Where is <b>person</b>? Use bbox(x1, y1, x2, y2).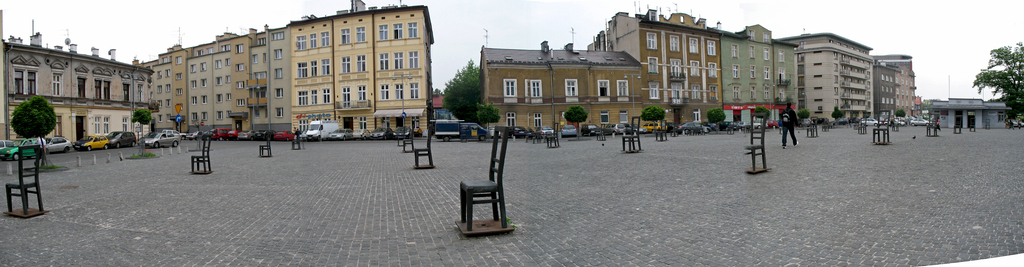
bbox(31, 136, 47, 166).
